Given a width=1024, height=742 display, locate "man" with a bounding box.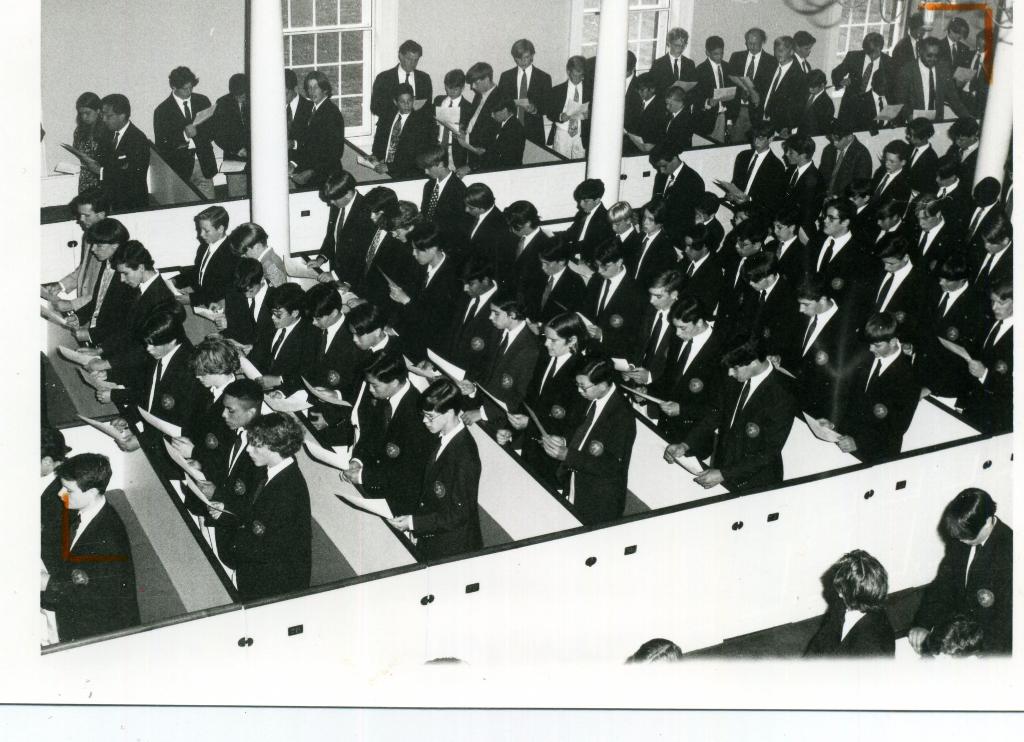
Located: crop(291, 74, 355, 188).
